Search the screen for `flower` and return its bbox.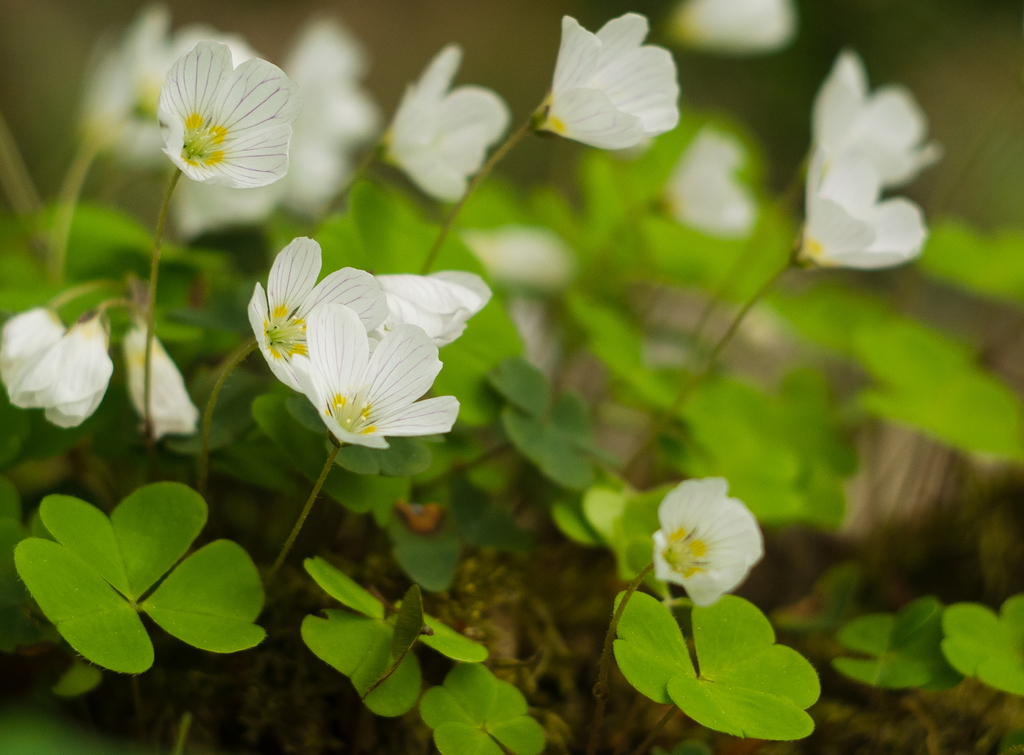
Found: {"x1": 653, "y1": 131, "x2": 756, "y2": 238}.
